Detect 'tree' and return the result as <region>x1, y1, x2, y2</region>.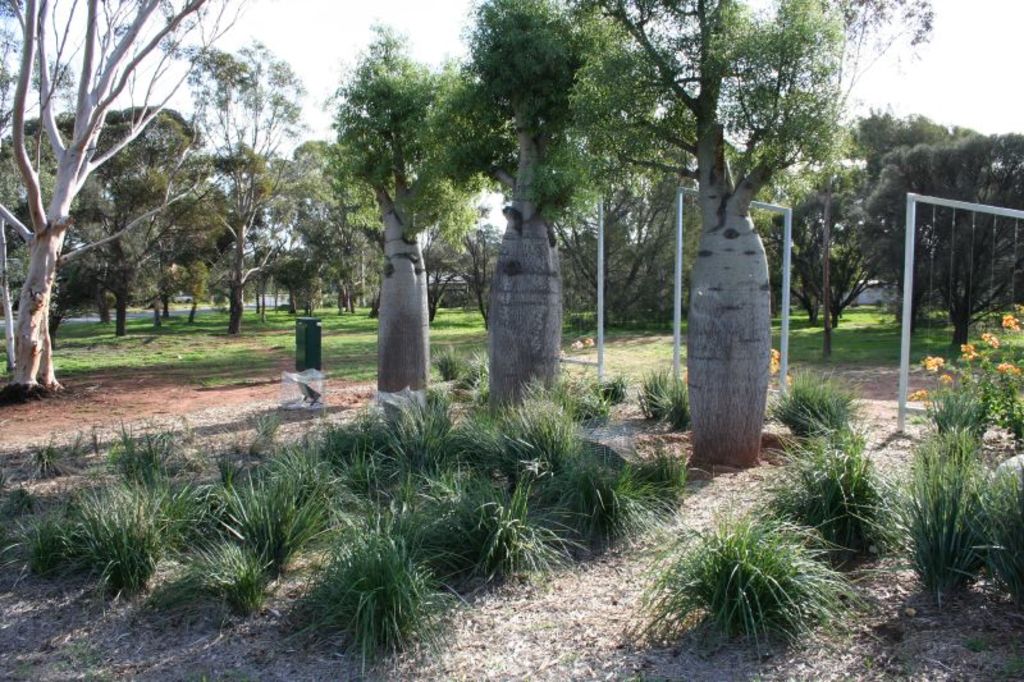
<region>238, 0, 506, 409</region>.
